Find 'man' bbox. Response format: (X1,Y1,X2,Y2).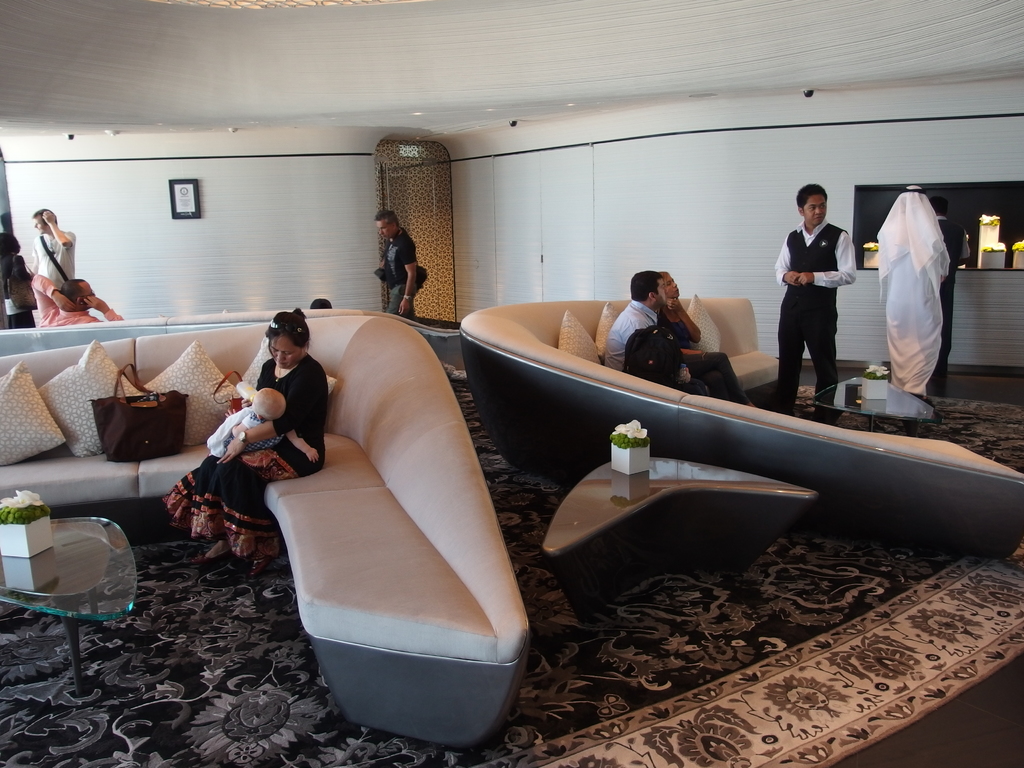
(28,204,76,286).
